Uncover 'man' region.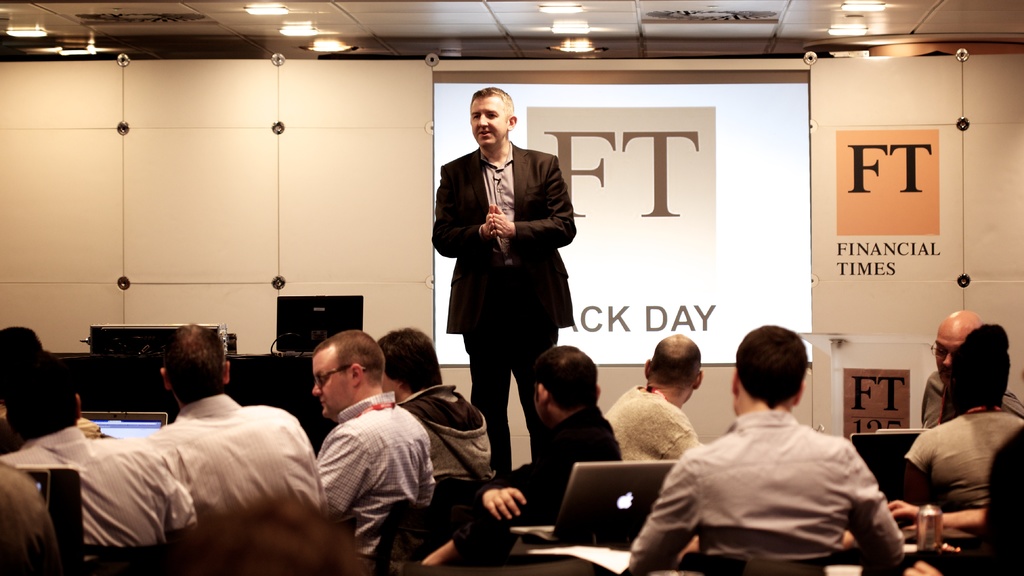
Uncovered: x1=0 y1=357 x2=203 y2=559.
